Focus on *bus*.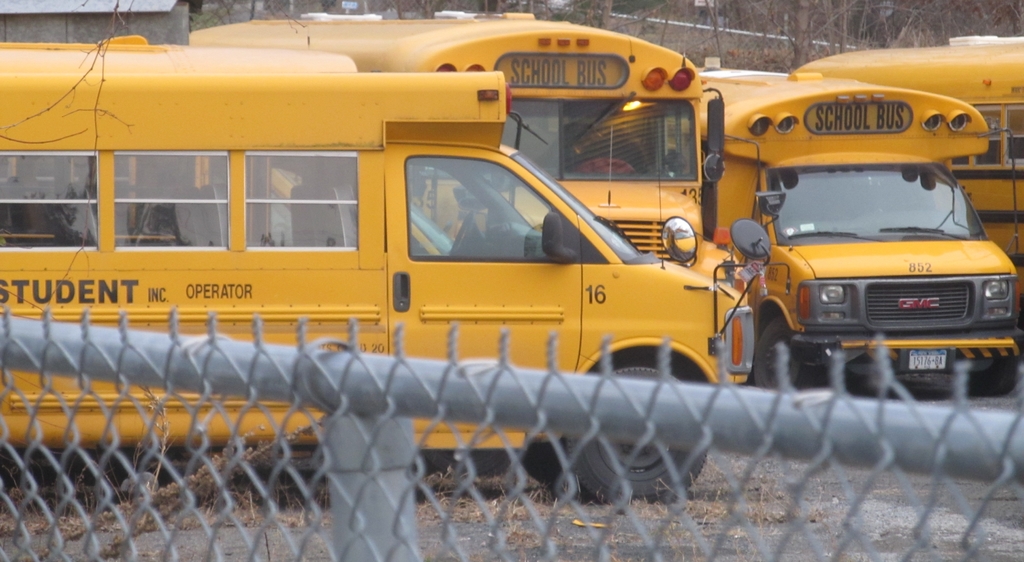
Focused at locate(0, 29, 774, 506).
